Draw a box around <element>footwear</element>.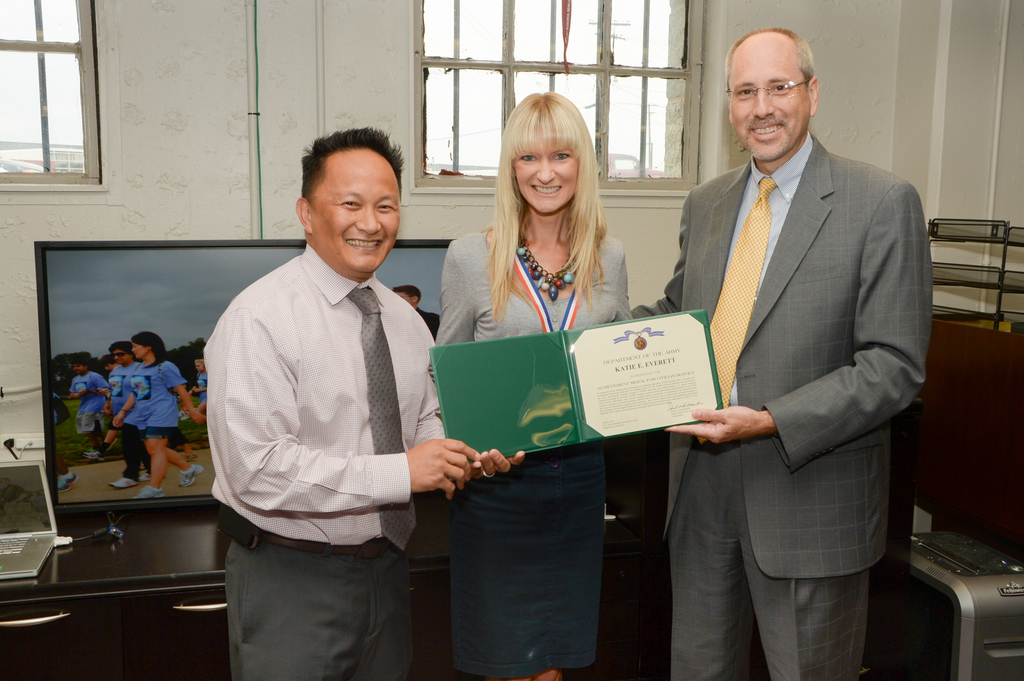
[left=179, top=466, right=207, bottom=485].
